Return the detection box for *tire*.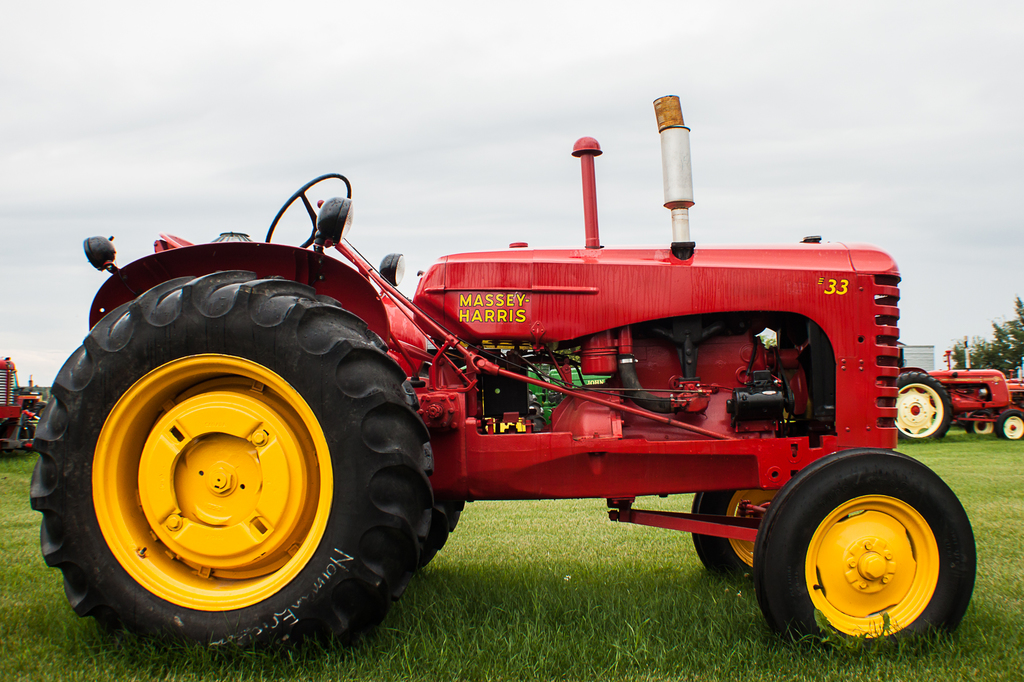
[33,257,412,646].
